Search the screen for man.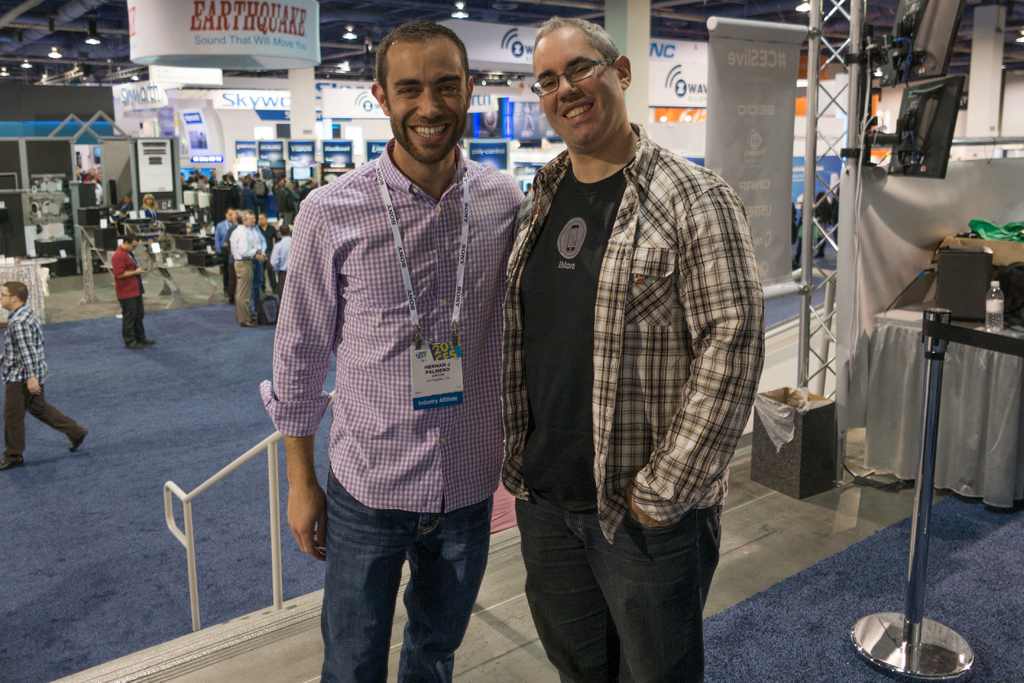
Found at (126, 250, 157, 345).
